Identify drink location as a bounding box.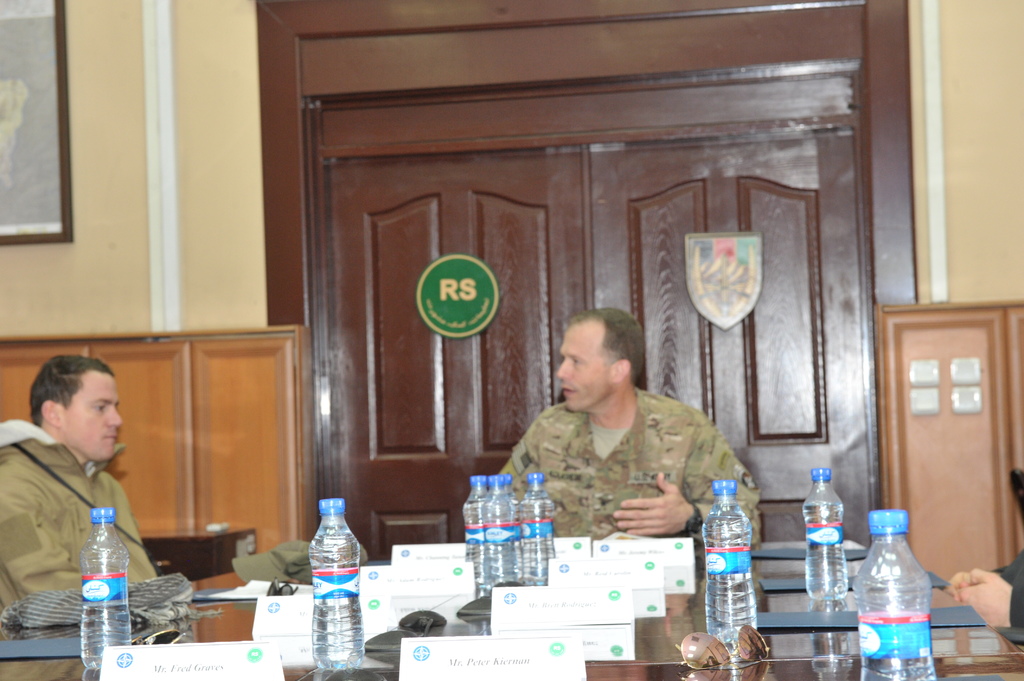
{"left": 871, "top": 508, "right": 943, "bottom": 675}.
